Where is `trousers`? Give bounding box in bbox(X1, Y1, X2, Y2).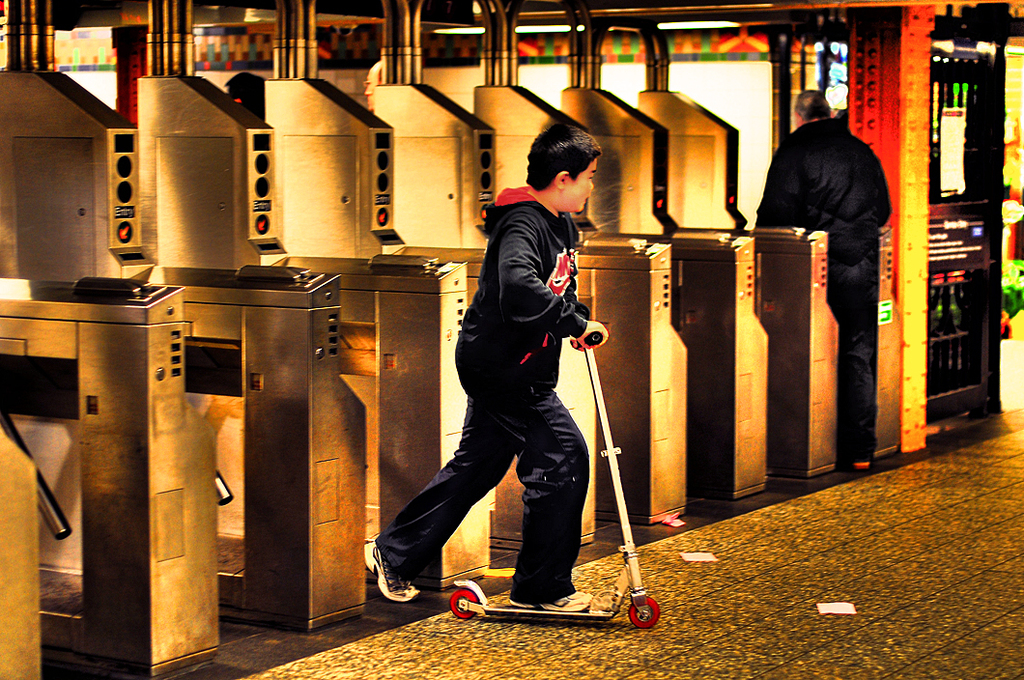
bbox(369, 355, 598, 592).
